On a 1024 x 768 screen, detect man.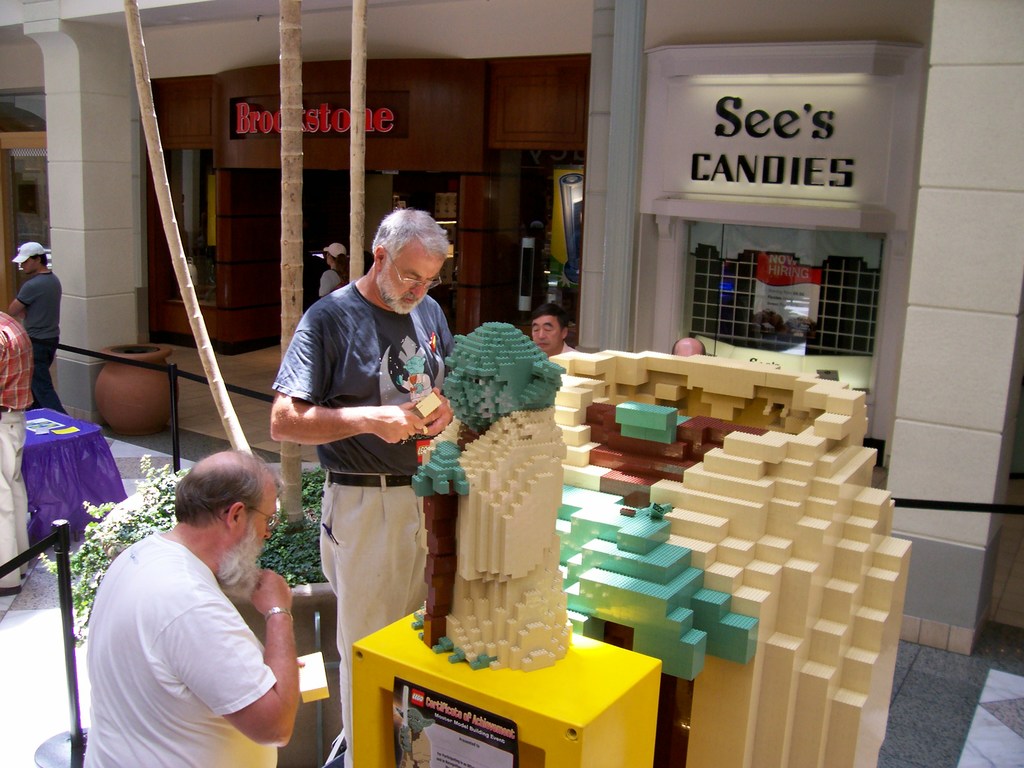
bbox=(529, 305, 582, 360).
